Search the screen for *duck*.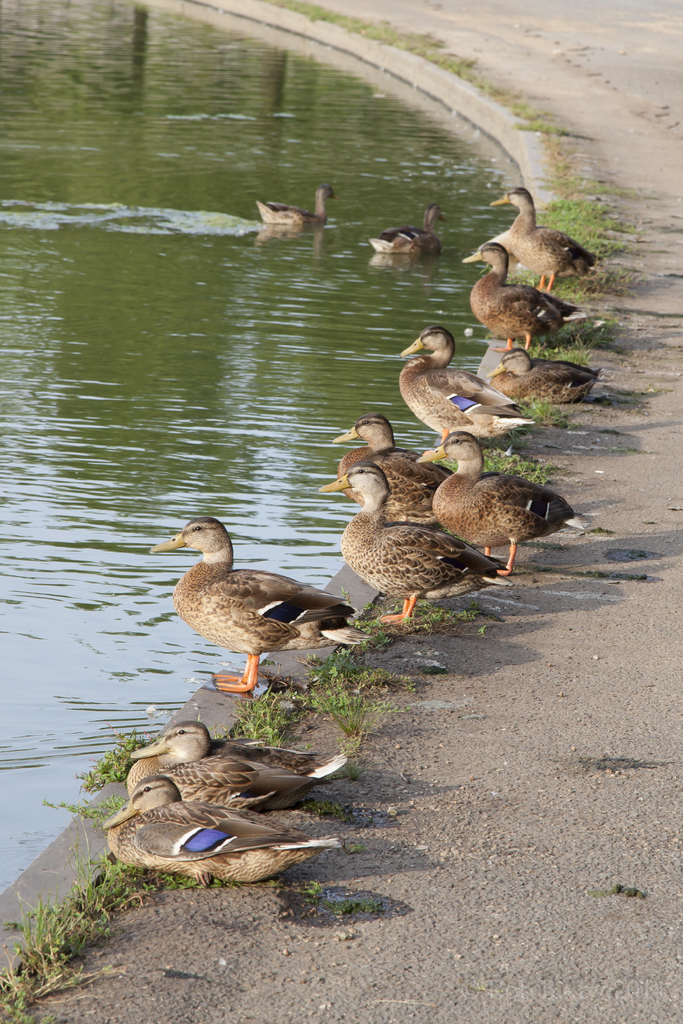
Found at (253,182,337,226).
